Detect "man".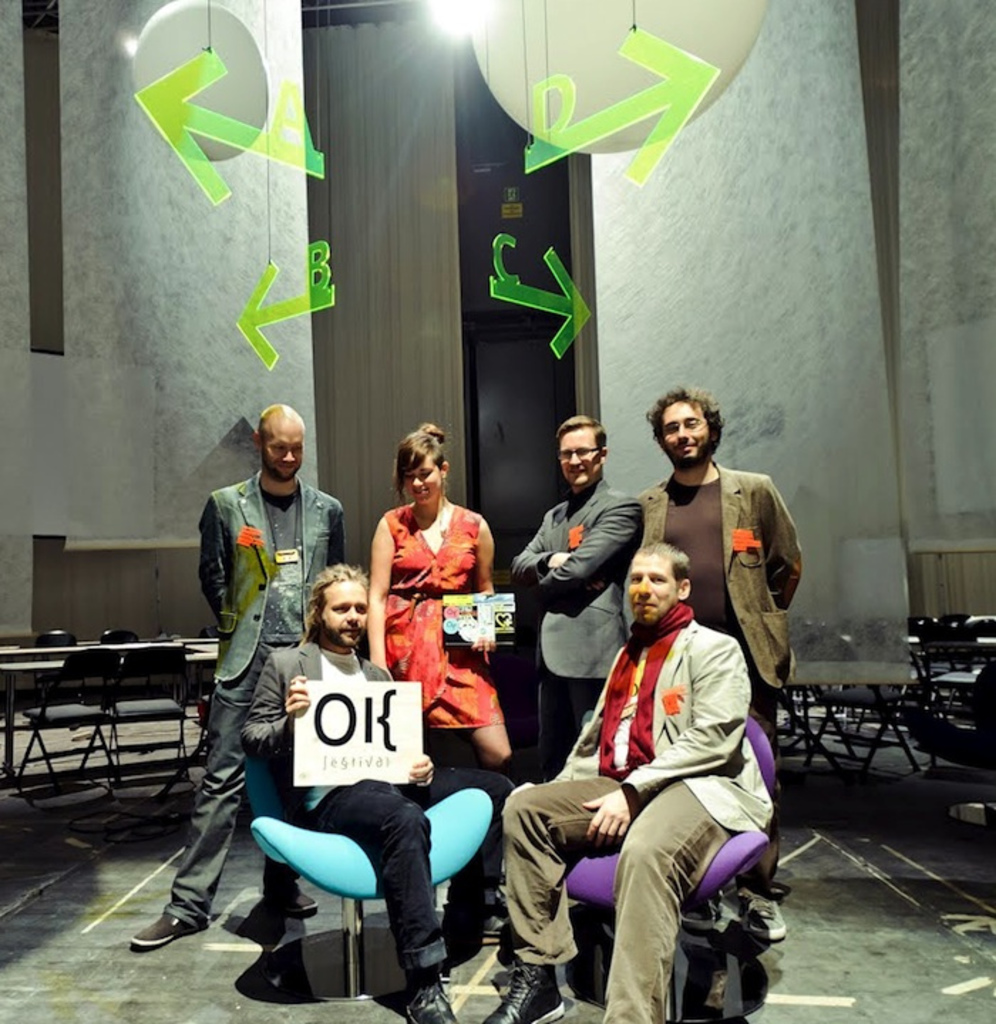
Detected at 508, 518, 784, 1013.
